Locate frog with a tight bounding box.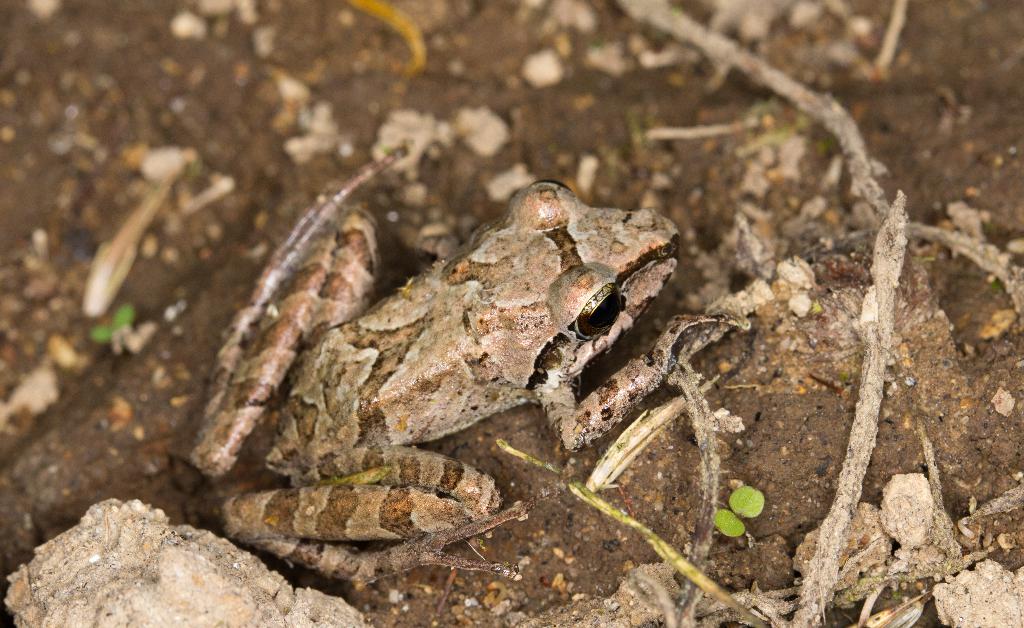
(left=188, top=142, right=755, bottom=591).
